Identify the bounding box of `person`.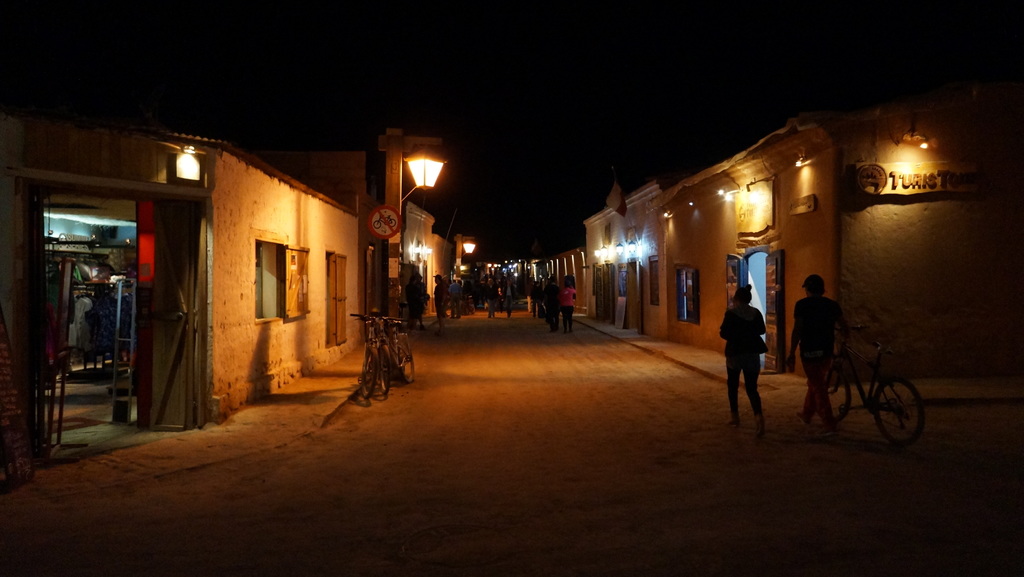
719:283:769:434.
